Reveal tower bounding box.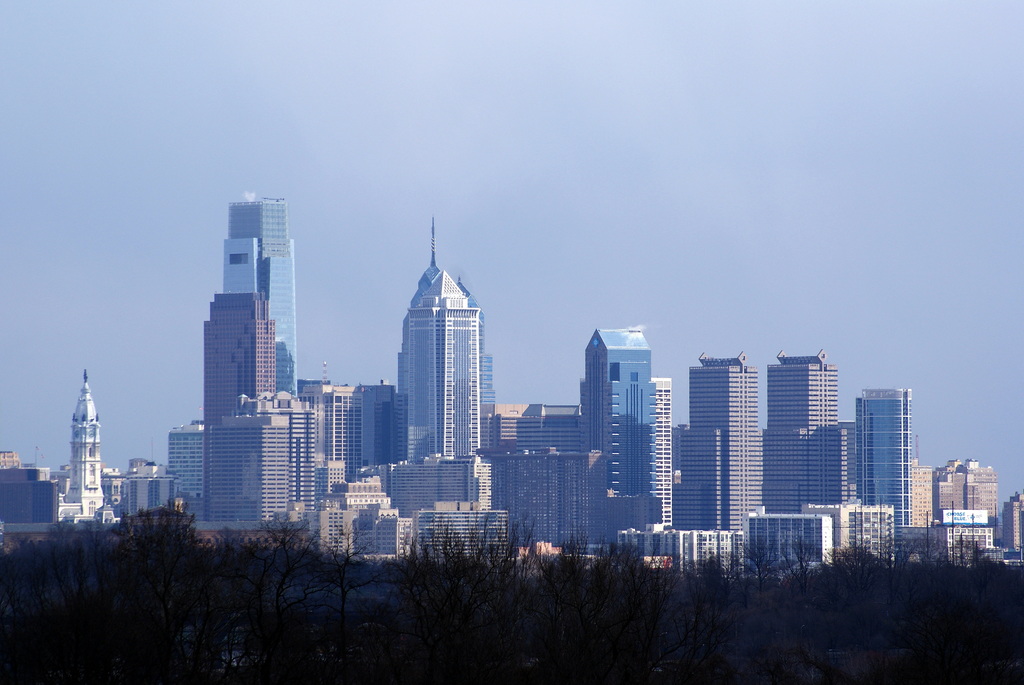
Revealed: (221, 192, 299, 403).
